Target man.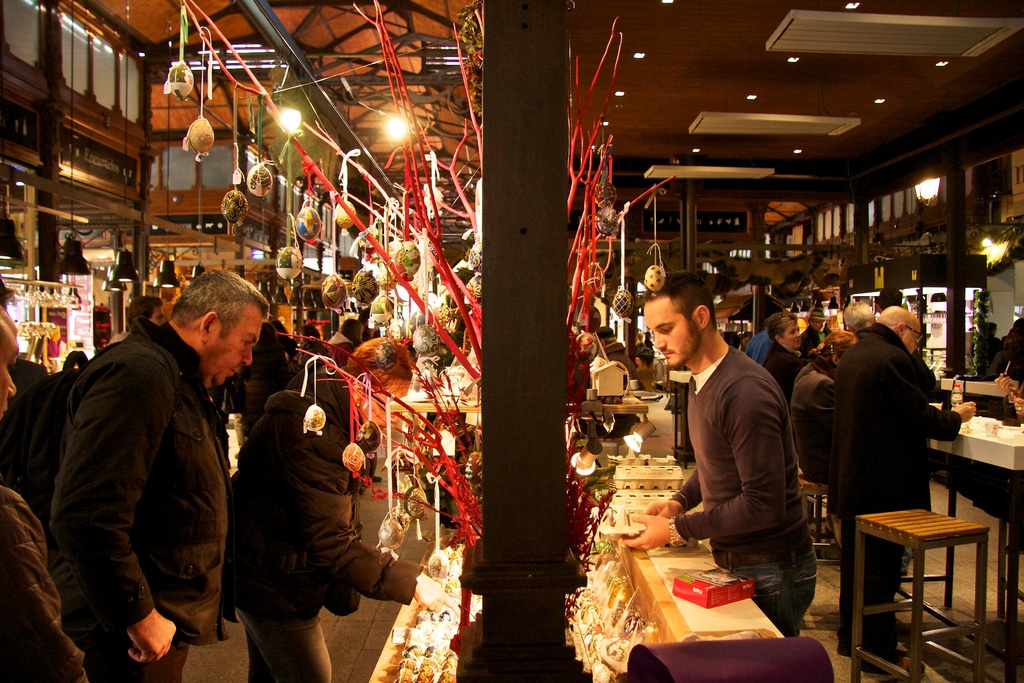
Target region: crop(0, 277, 90, 682).
